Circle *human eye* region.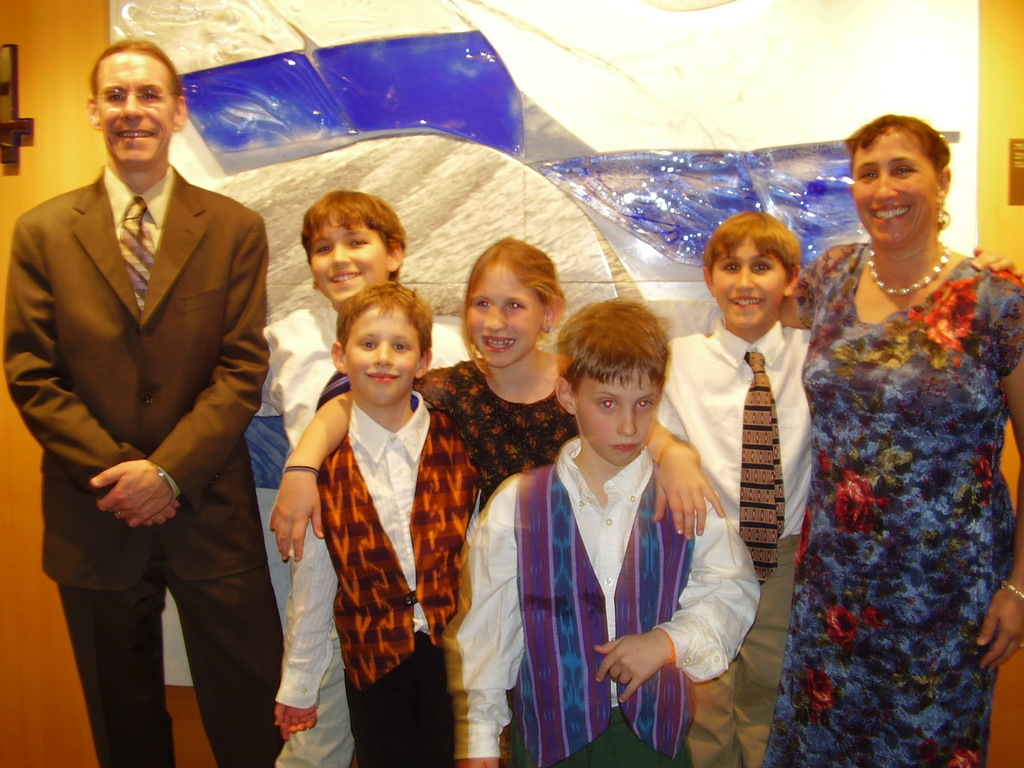
Region: detection(348, 236, 369, 249).
